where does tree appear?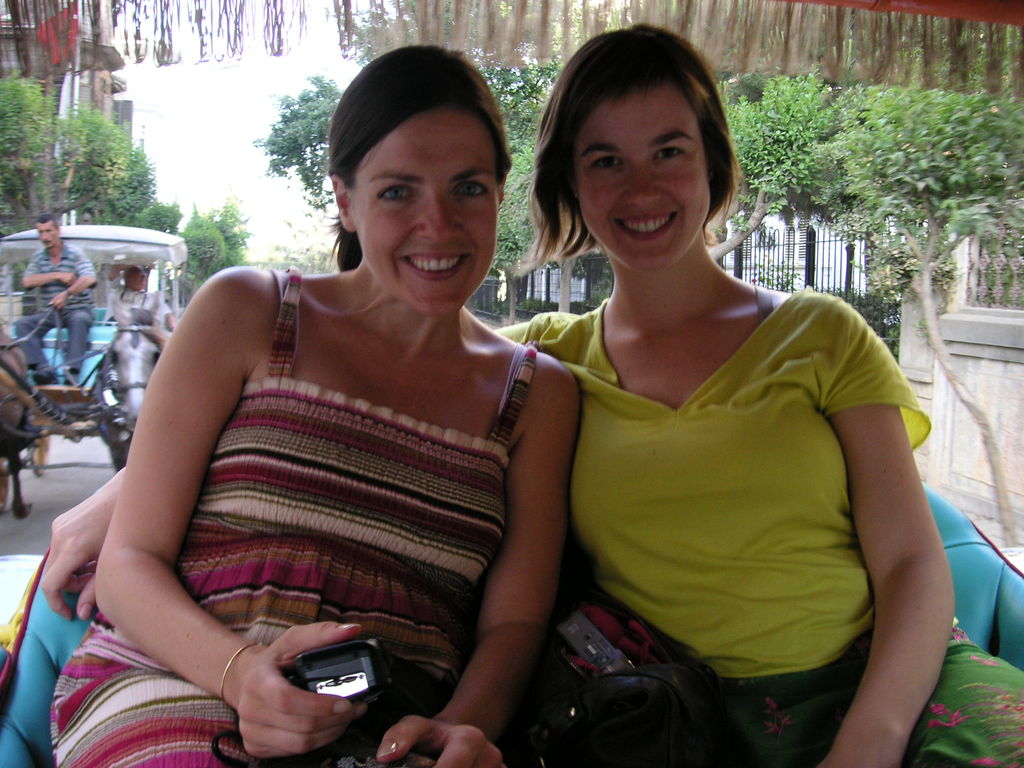
Appears at (255, 74, 342, 209).
